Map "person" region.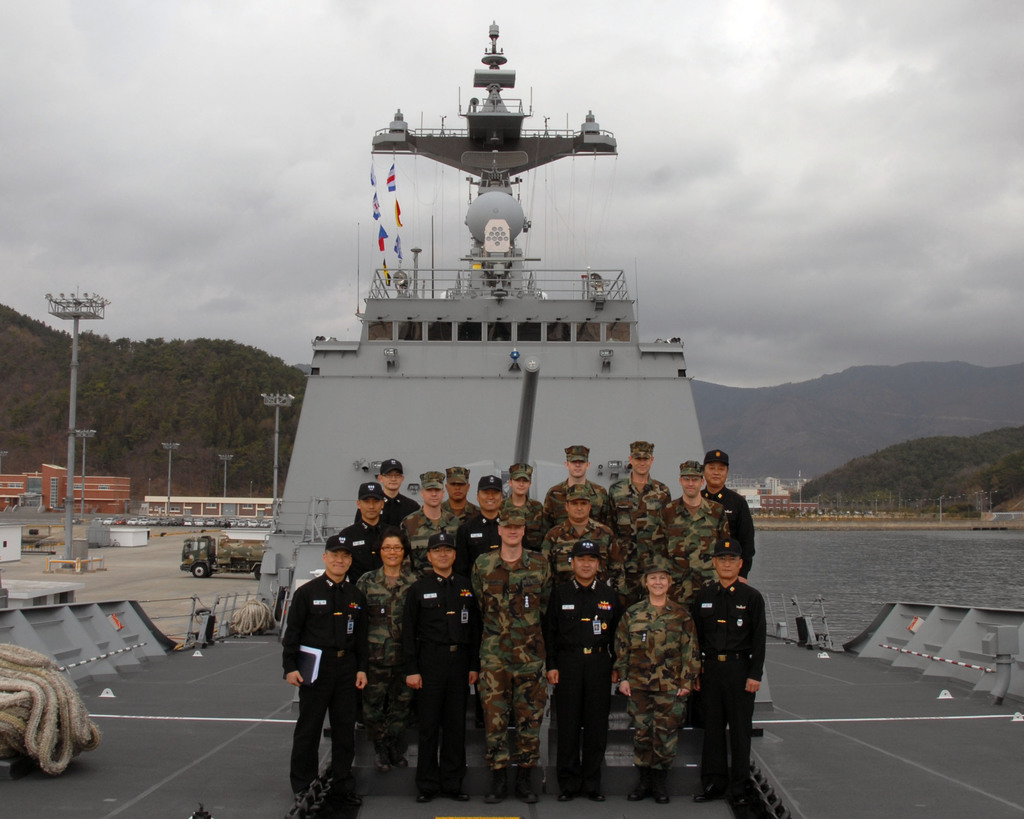
Mapped to 536:482:625:603.
